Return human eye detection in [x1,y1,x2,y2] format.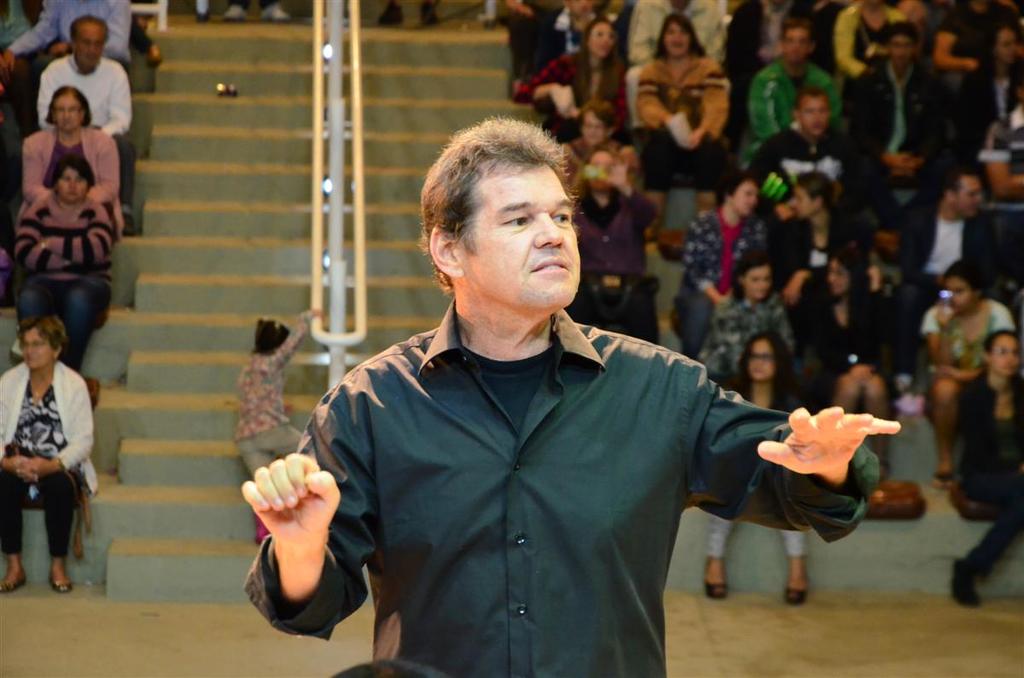
[499,212,531,230].
